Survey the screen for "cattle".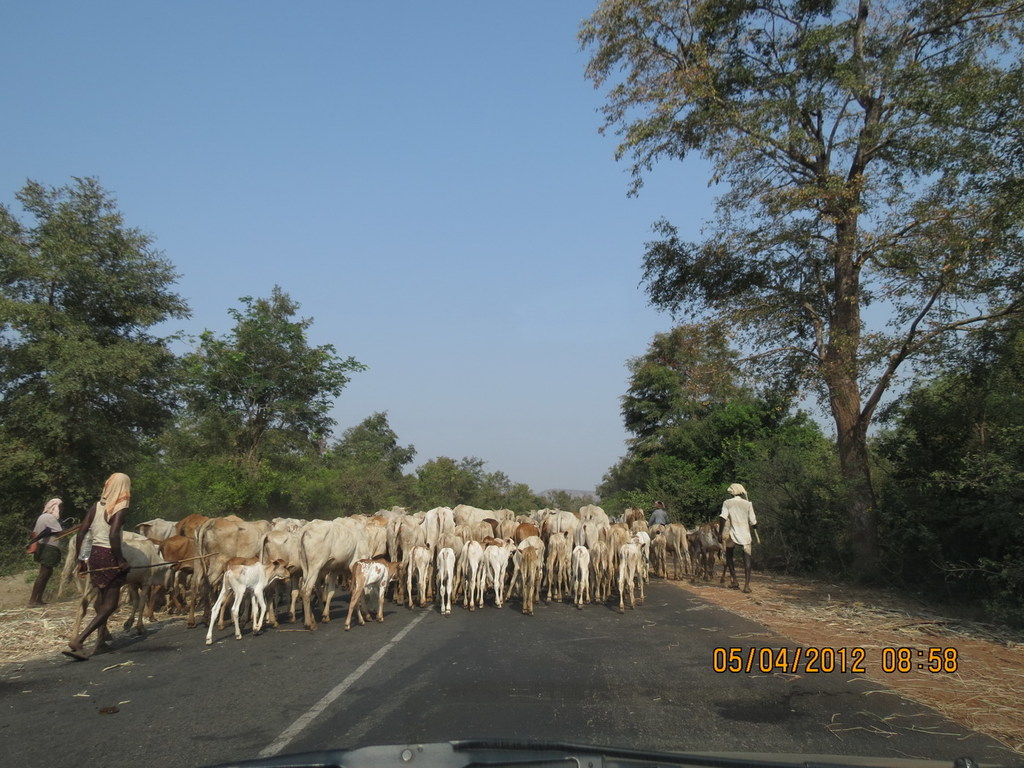
Survey found: bbox(205, 557, 293, 643).
